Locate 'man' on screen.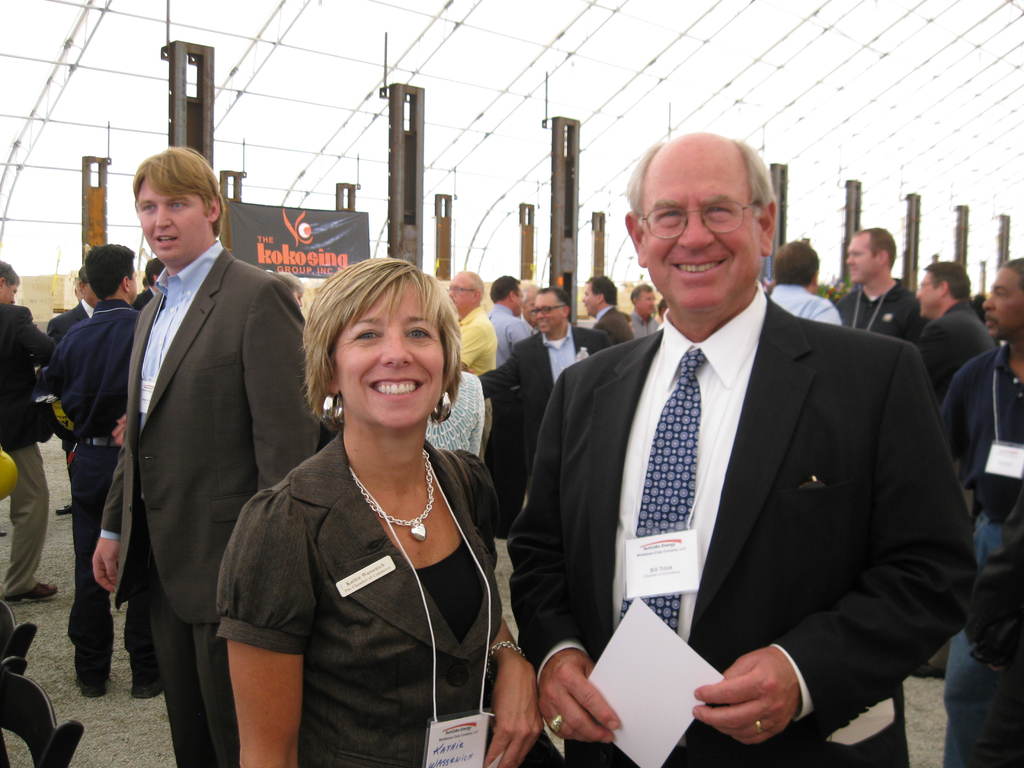
On screen at bbox=[448, 264, 495, 384].
